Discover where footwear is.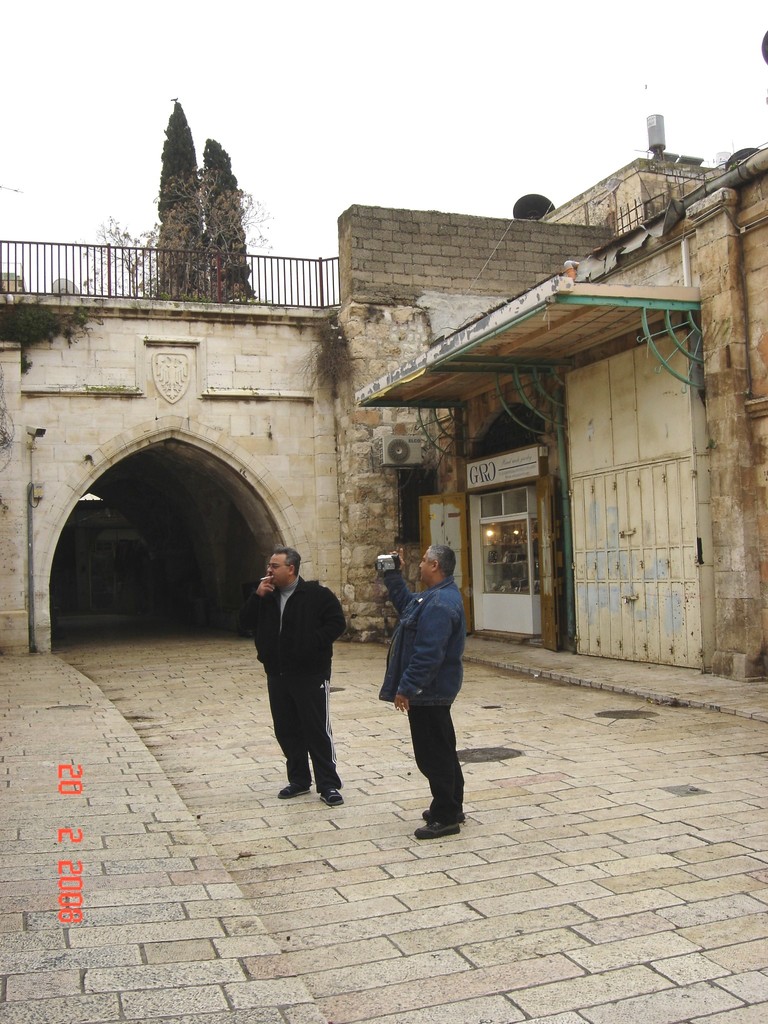
Discovered at [314, 790, 348, 808].
